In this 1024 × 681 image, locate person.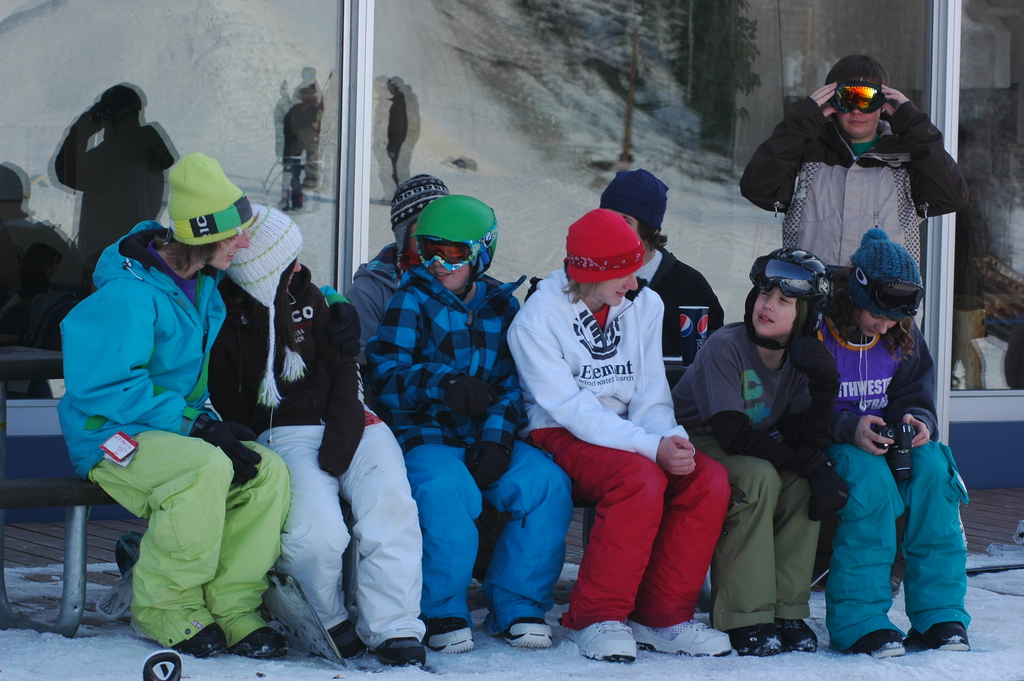
Bounding box: crop(44, 73, 165, 269).
